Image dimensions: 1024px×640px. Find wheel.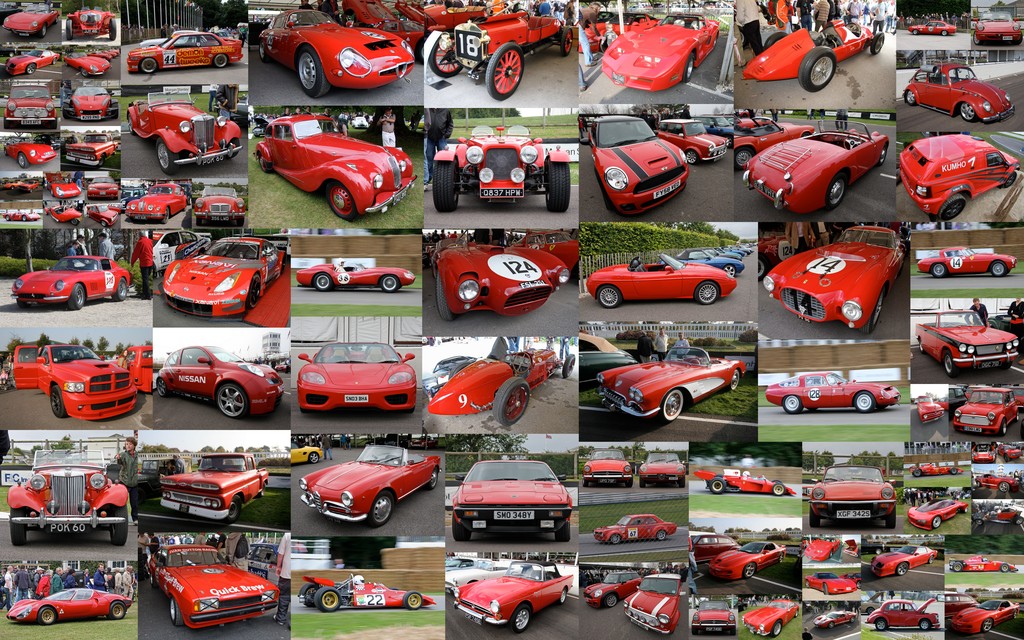
257 38 274 63.
